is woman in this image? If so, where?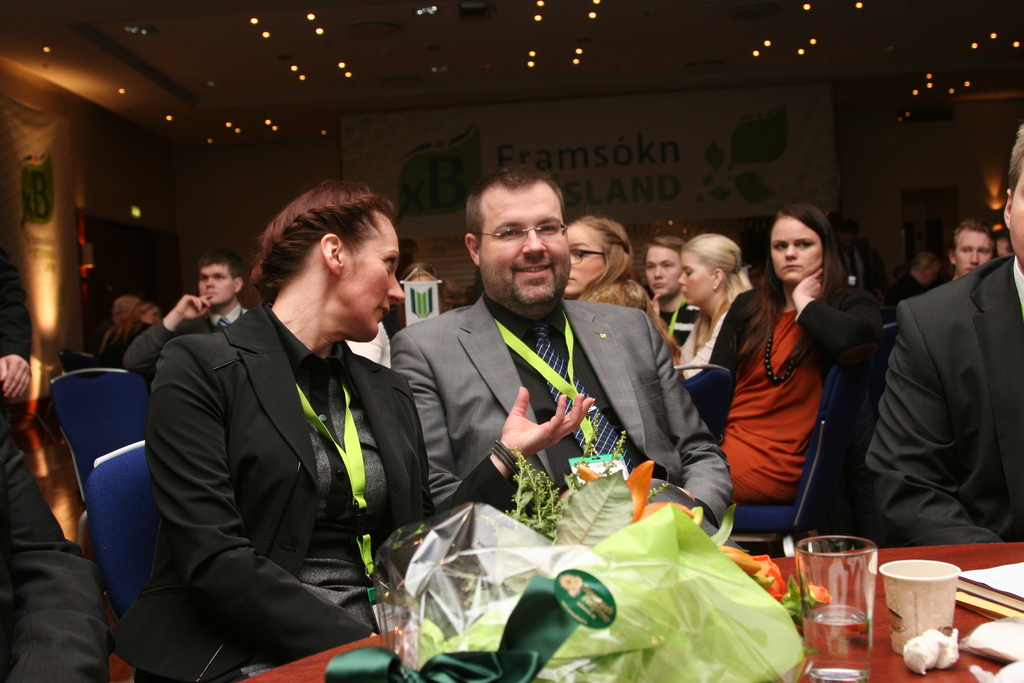
Yes, at crop(644, 229, 704, 349).
